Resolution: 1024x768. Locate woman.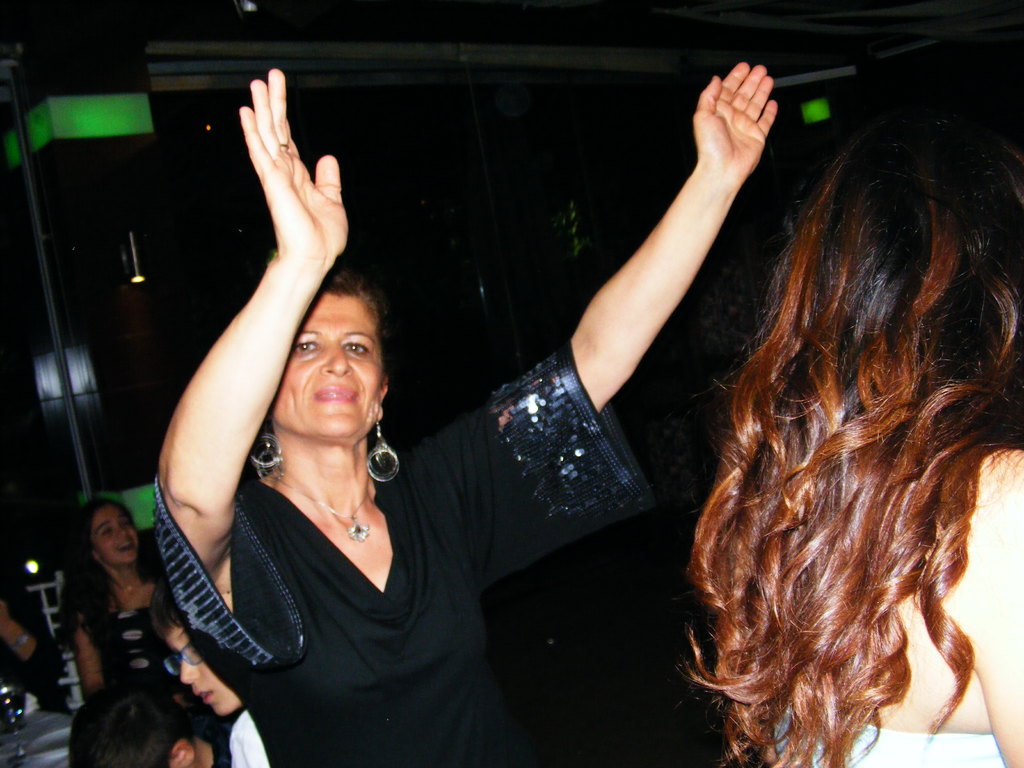
(x1=684, y1=109, x2=1023, y2=767).
